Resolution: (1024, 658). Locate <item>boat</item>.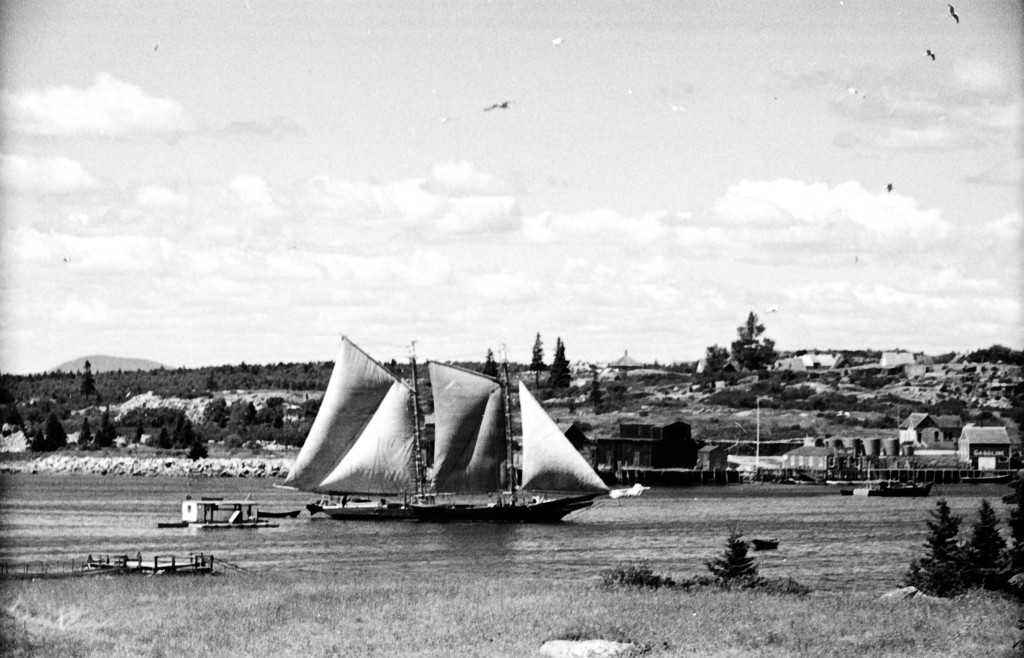
rect(962, 472, 1016, 488).
